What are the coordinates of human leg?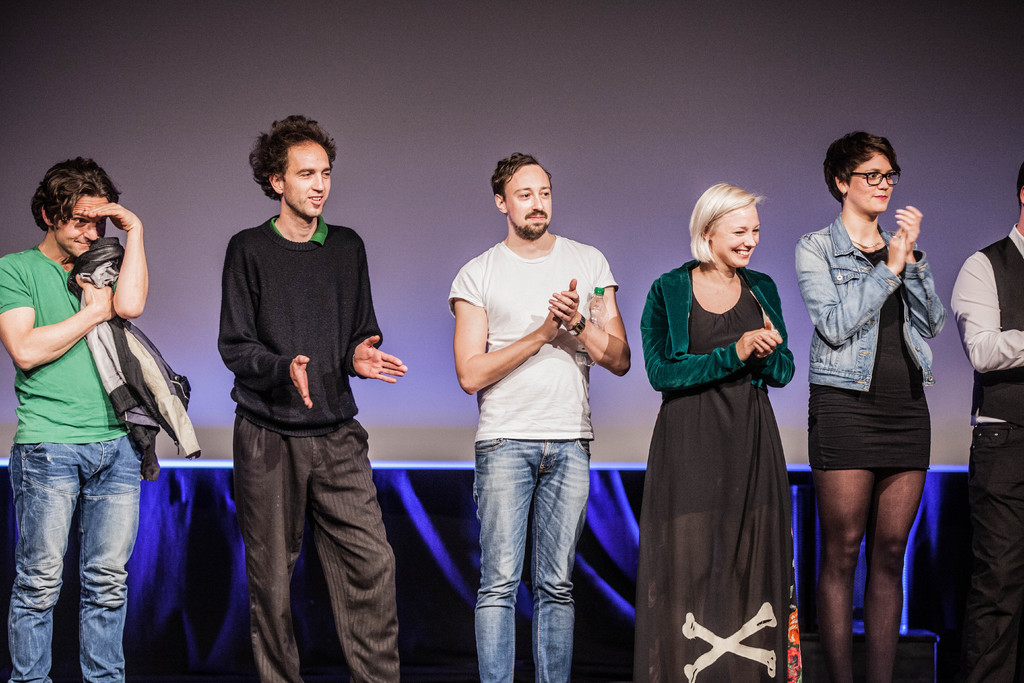
bbox=(810, 342, 975, 679).
